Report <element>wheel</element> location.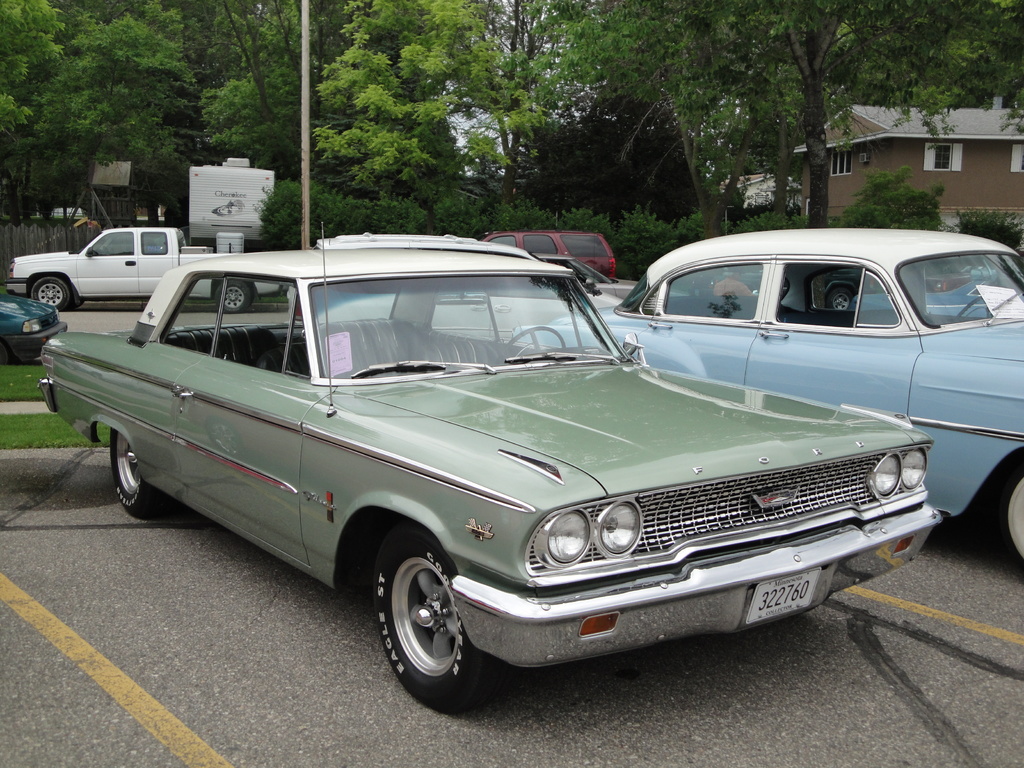
Report: bbox(109, 426, 177, 519).
